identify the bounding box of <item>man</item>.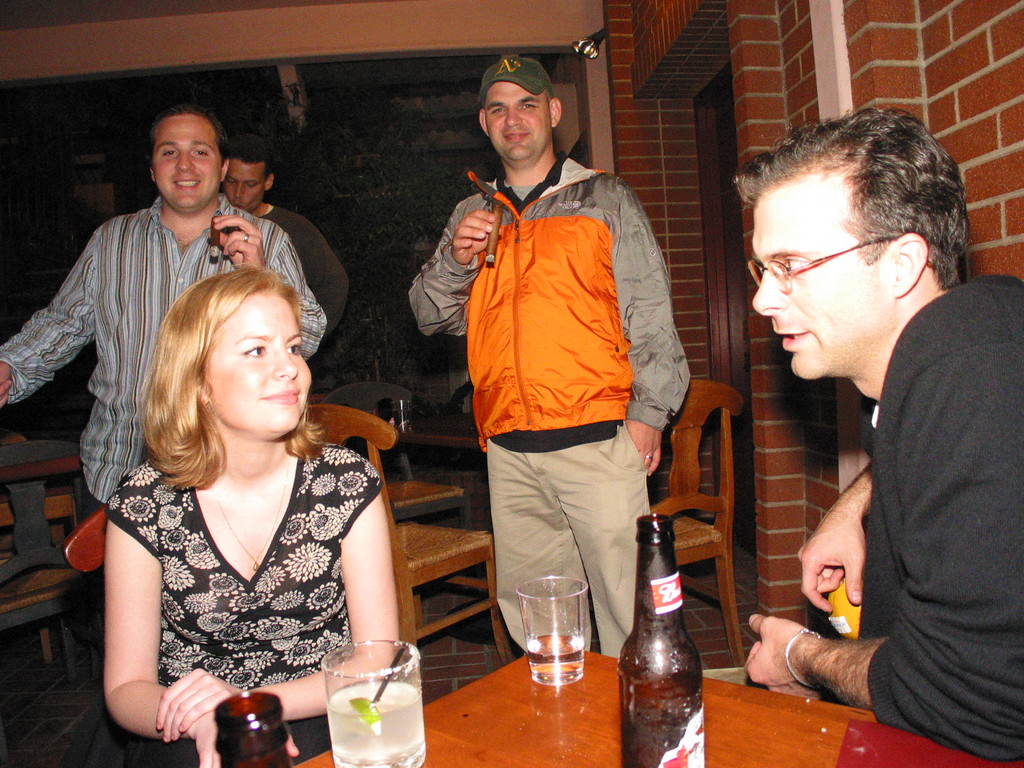
<box>0,102,326,767</box>.
